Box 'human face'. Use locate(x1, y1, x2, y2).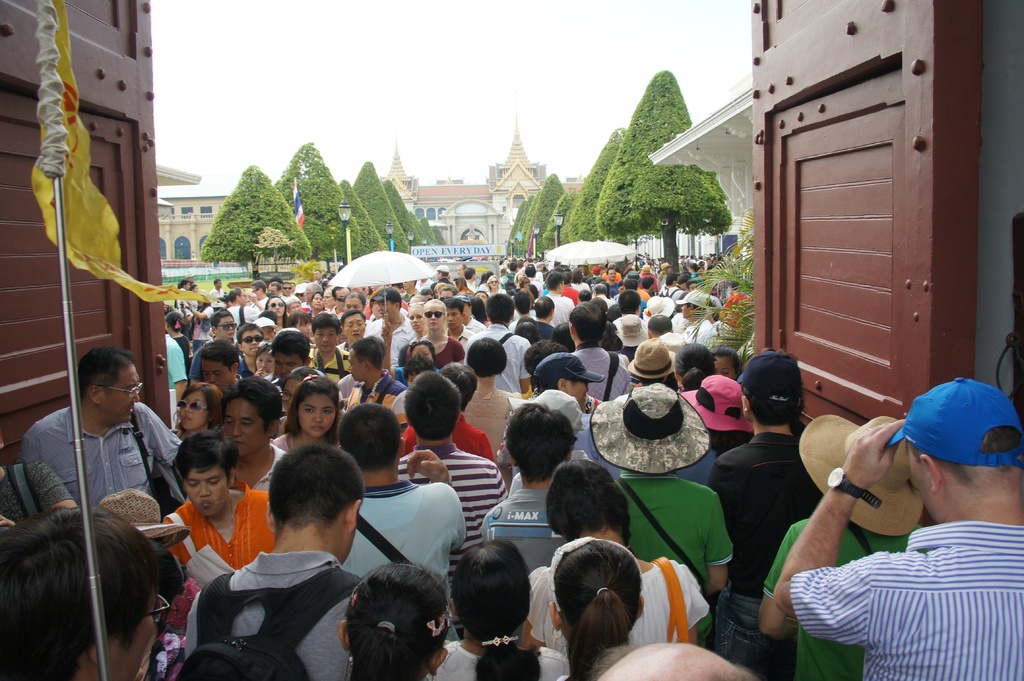
locate(216, 316, 236, 337).
